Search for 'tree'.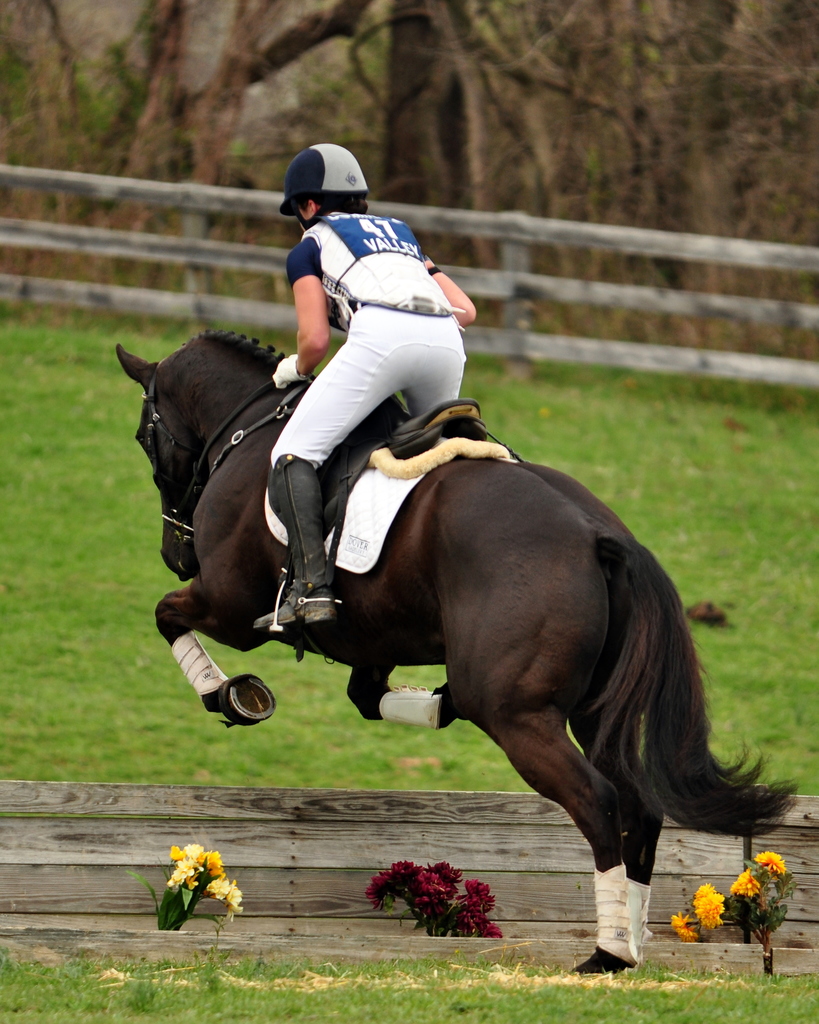
Found at (380,0,658,328).
